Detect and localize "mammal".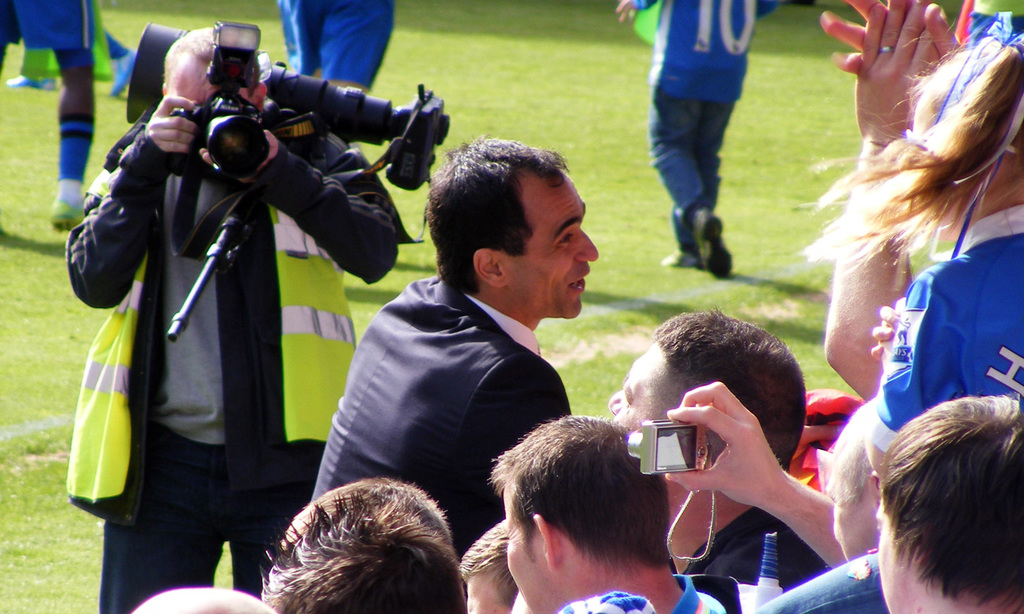
Localized at 277, 0, 389, 86.
